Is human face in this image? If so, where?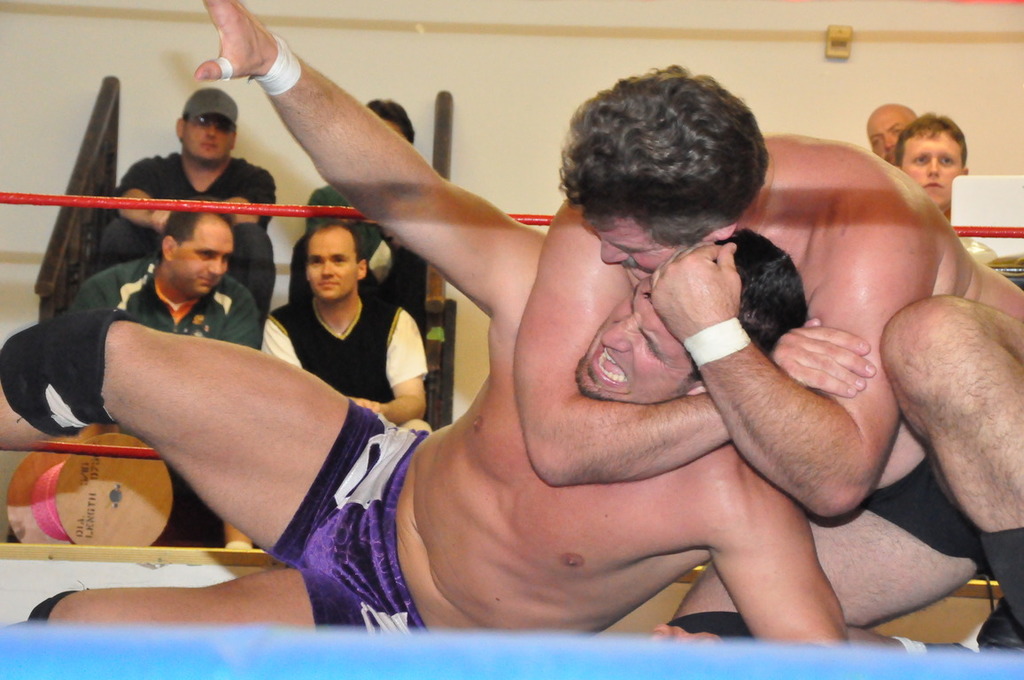
Yes, at bbox(901, 133, 962, 205).
